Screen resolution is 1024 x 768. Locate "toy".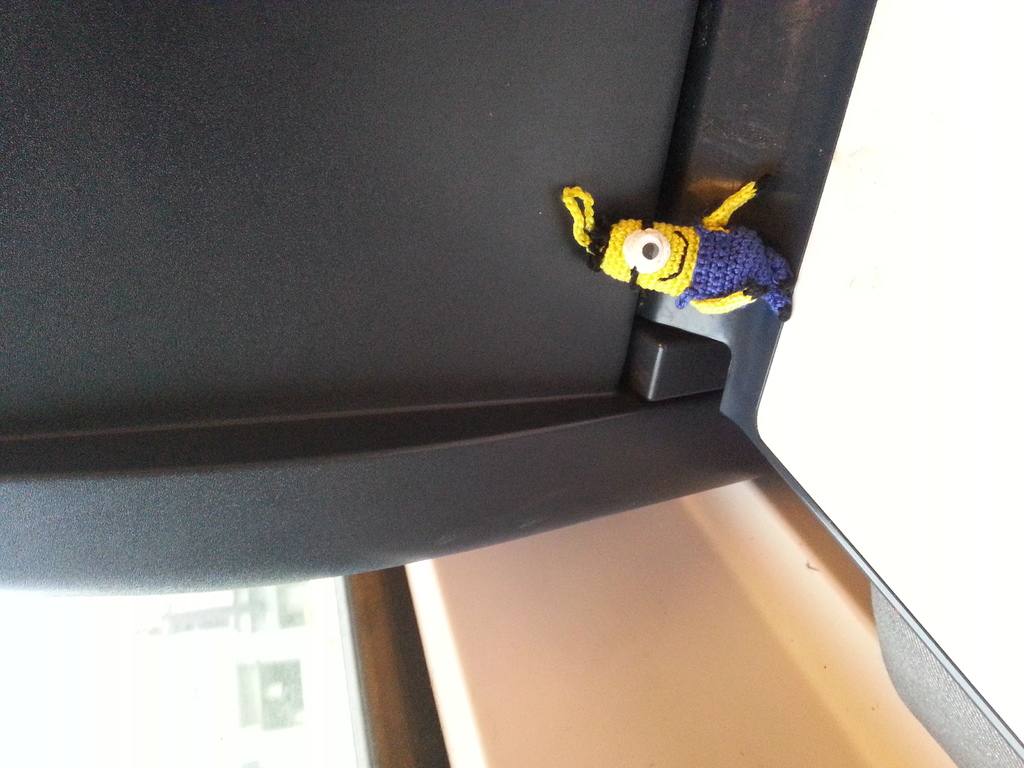
bbox(568, 189, 778, 327).
